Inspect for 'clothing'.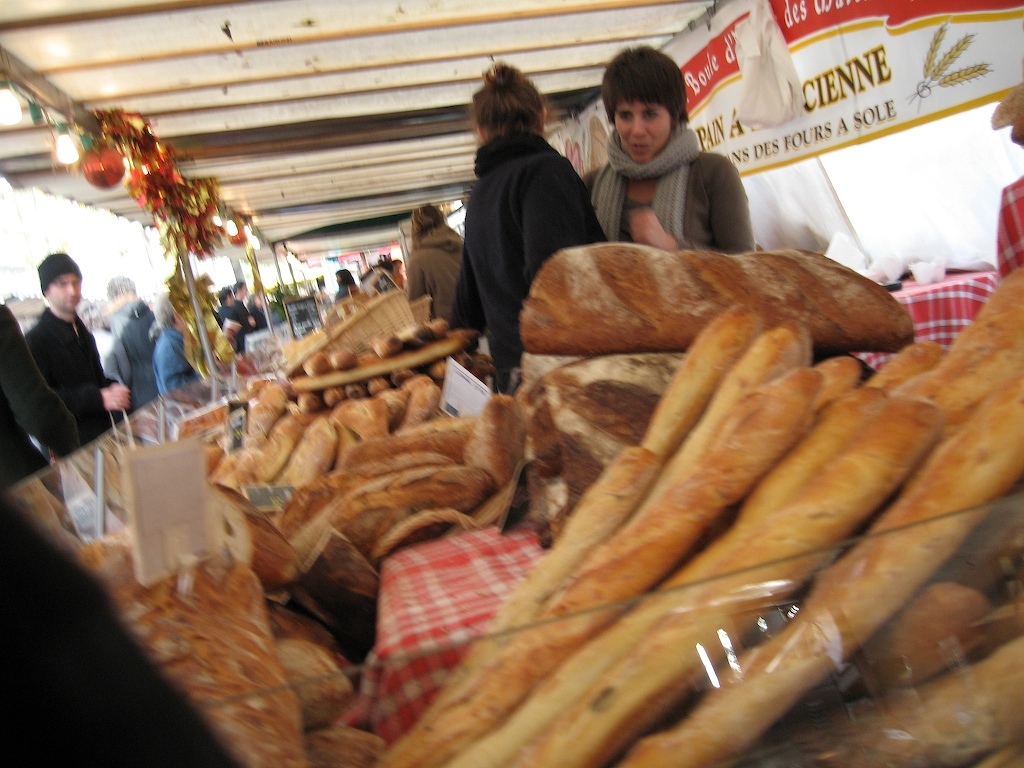
Inspection: [587, 124, 754, 266].
